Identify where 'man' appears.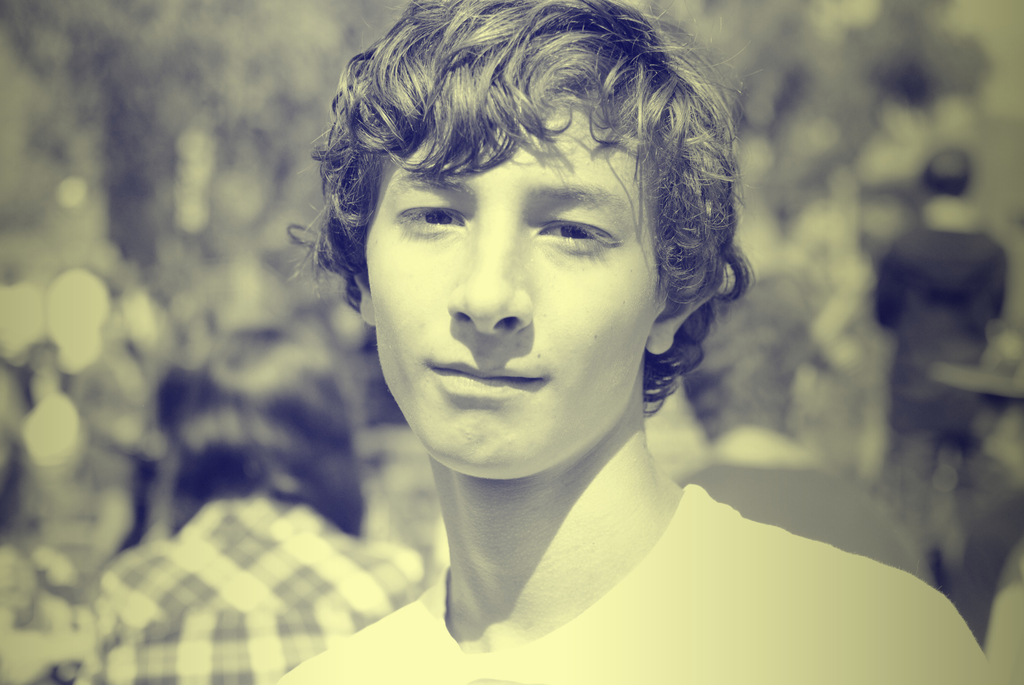
Appears at (left=264, top=0, right=1009, bottom=684).
